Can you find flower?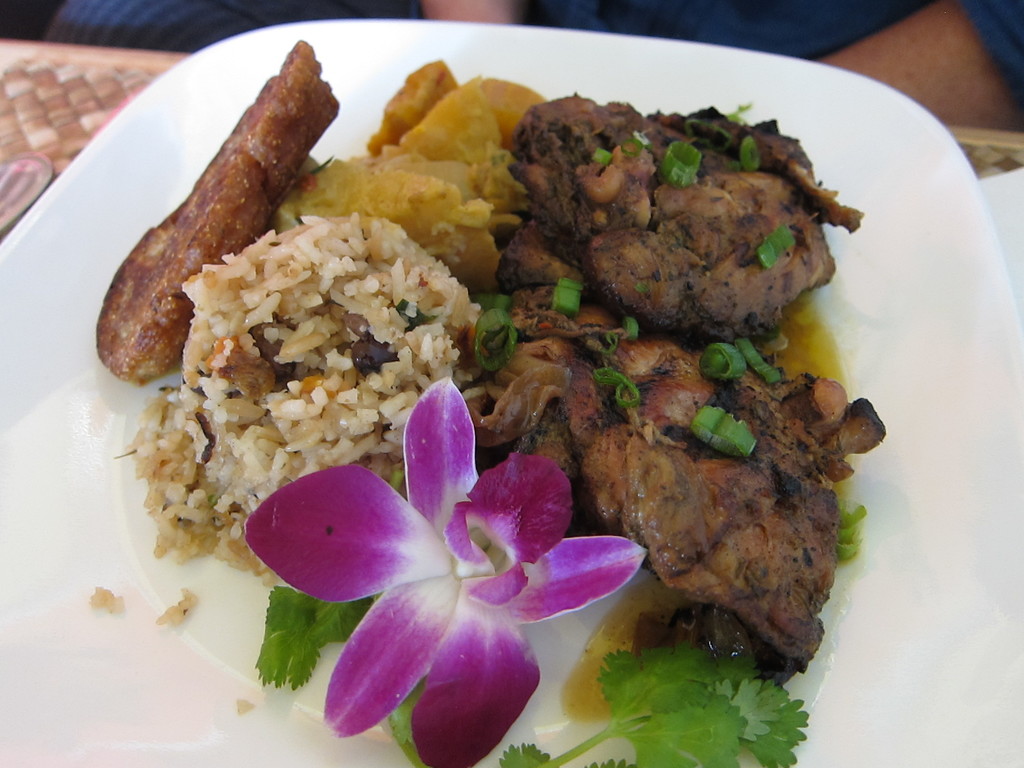
Yes, bounding box: 262 369 623 728.
